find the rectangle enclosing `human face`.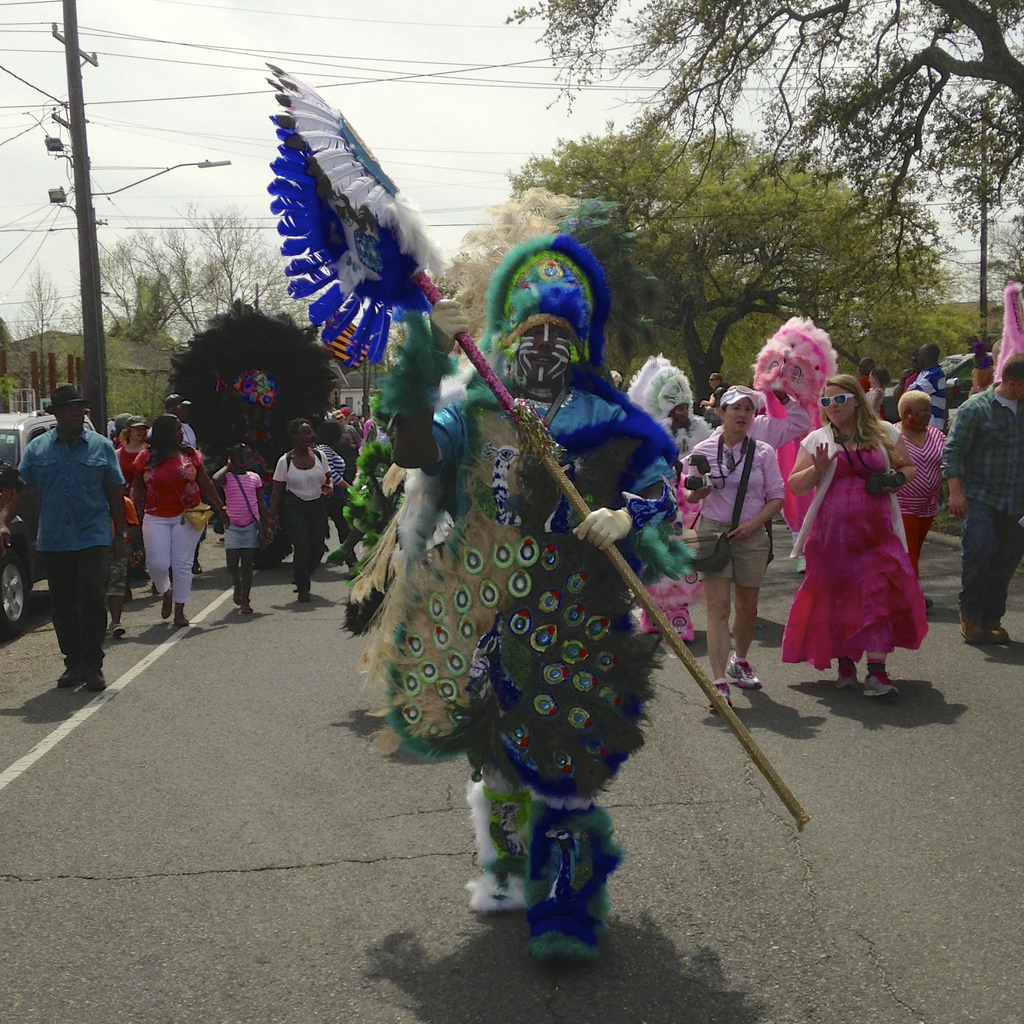
locate(127, 426, 145, 440).
